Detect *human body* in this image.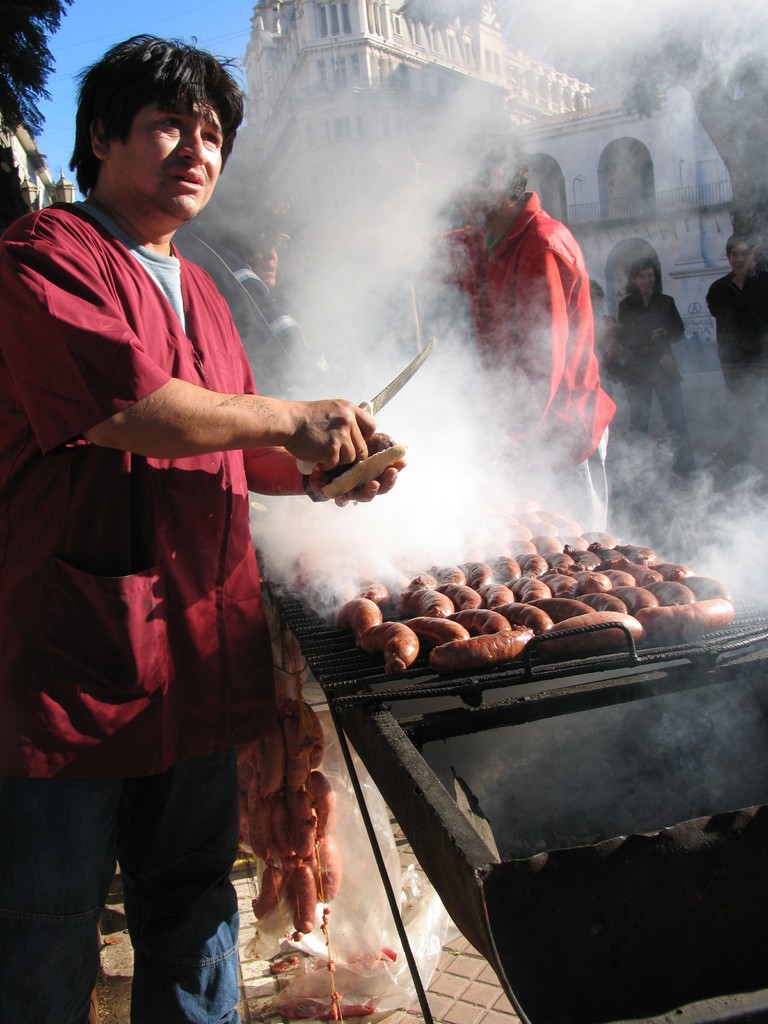
Detection: 31, 68, 359, 995.
